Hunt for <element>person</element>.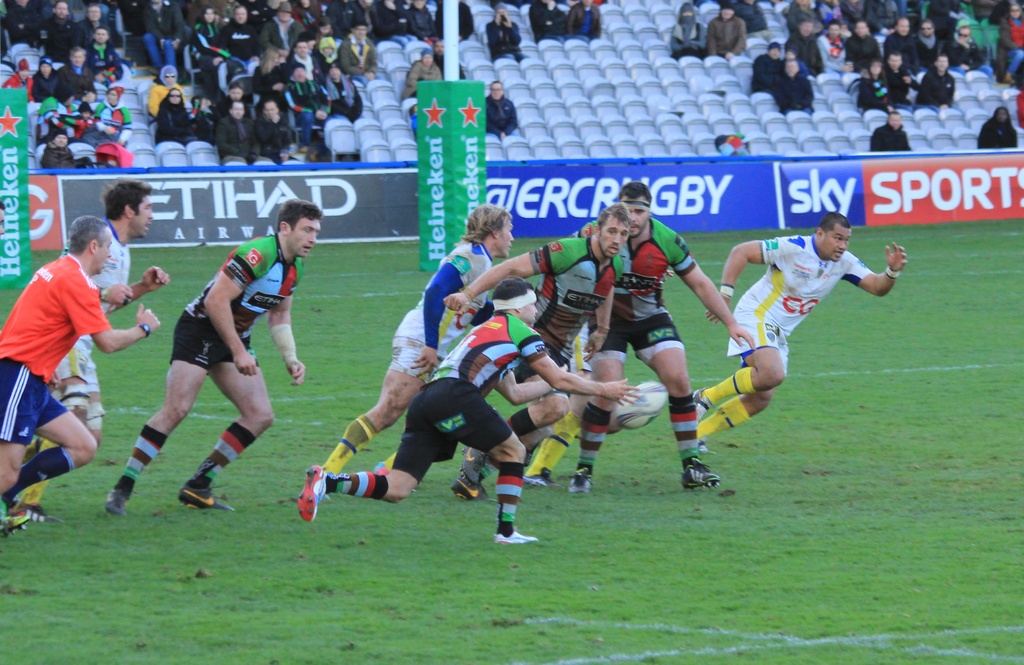
Hunted down at box=[214, 100, 254, 158].
